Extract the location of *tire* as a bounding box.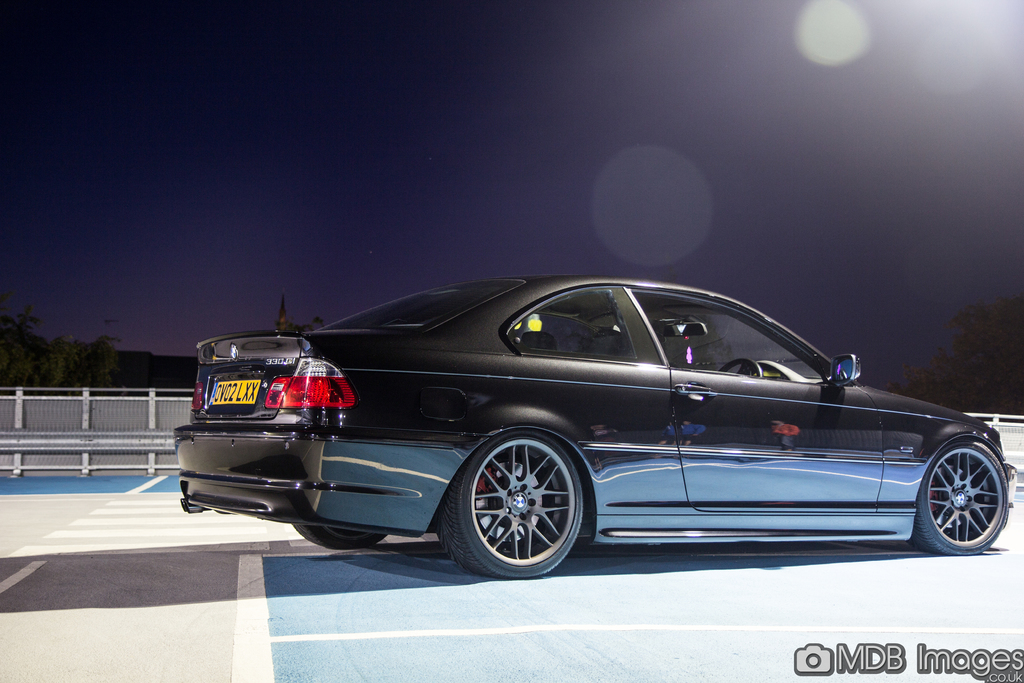
bbox(295, 514, 390, 546).
